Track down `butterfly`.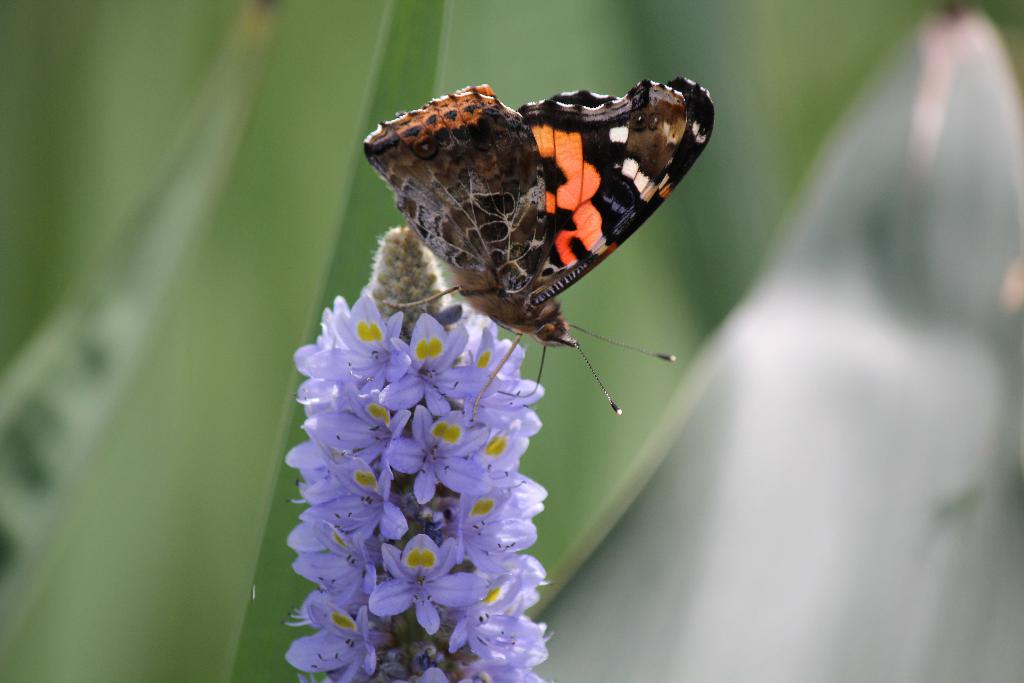
Tracked to l=369, t=48, r=716, b=448.
